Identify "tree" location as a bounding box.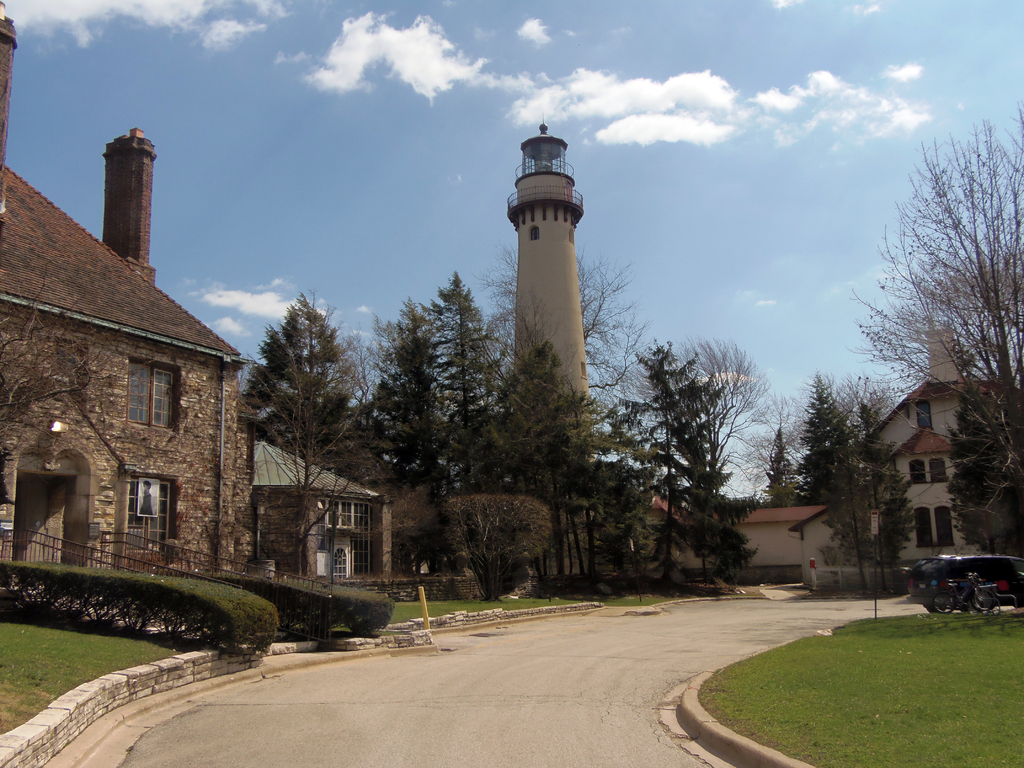
727:380:898:512.
